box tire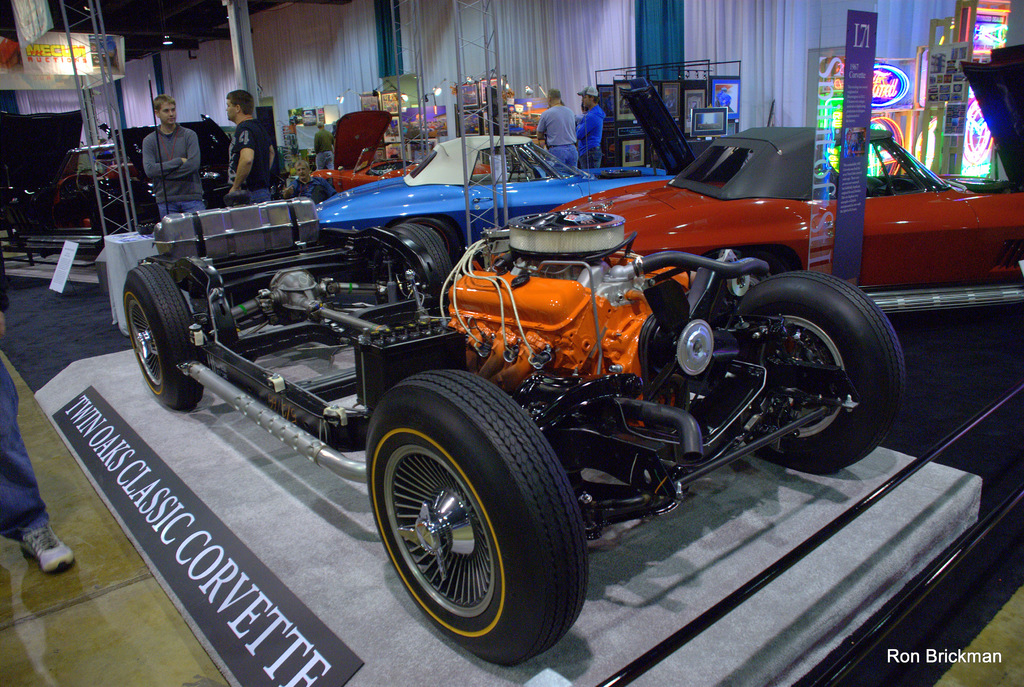
{"left": 94, "top": 201, "right": 127, "bottom": 250}
